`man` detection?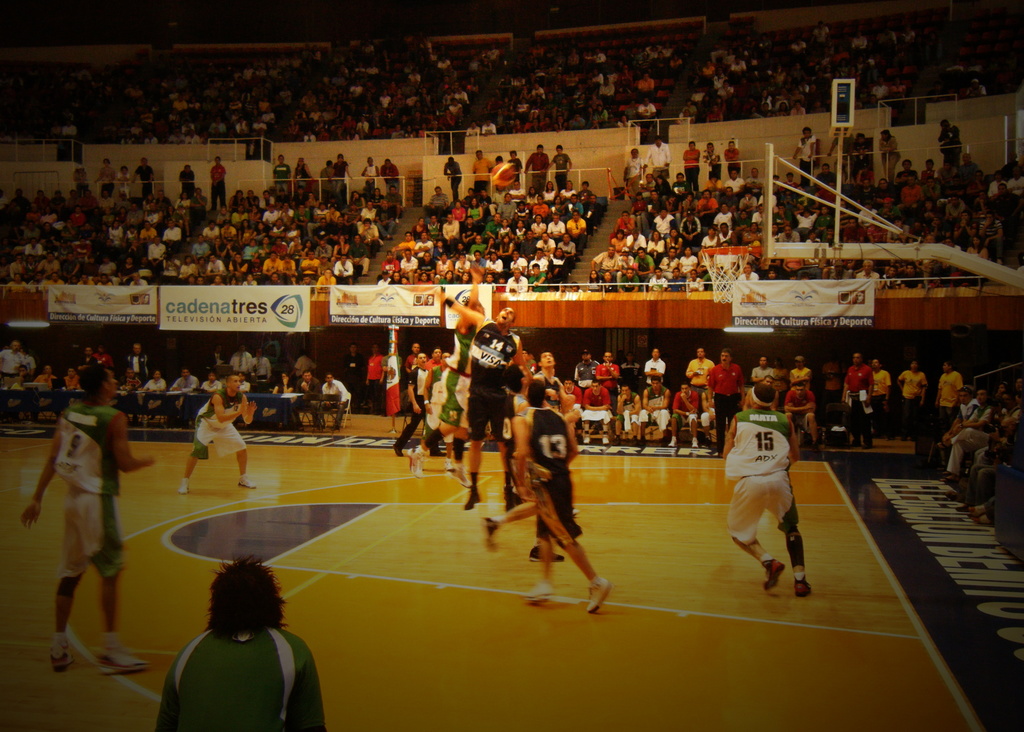
bbox=(381, 159, 402, 200)
